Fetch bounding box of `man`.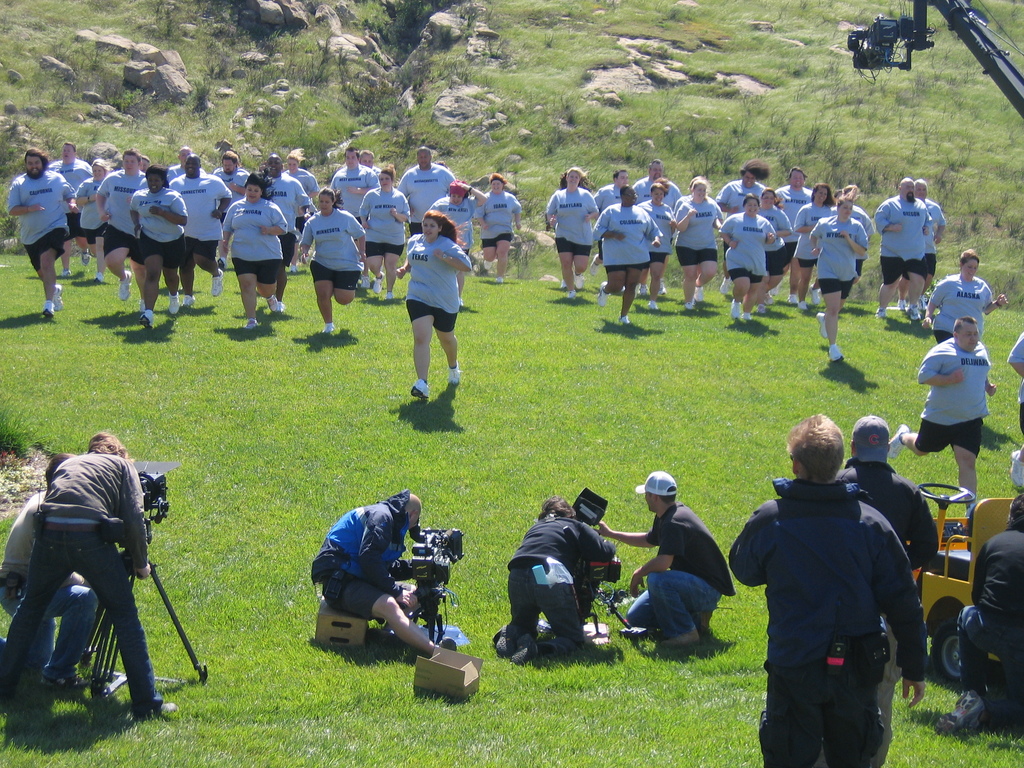
Bbox: [left=873, top=179, right=932, bottom=321].
